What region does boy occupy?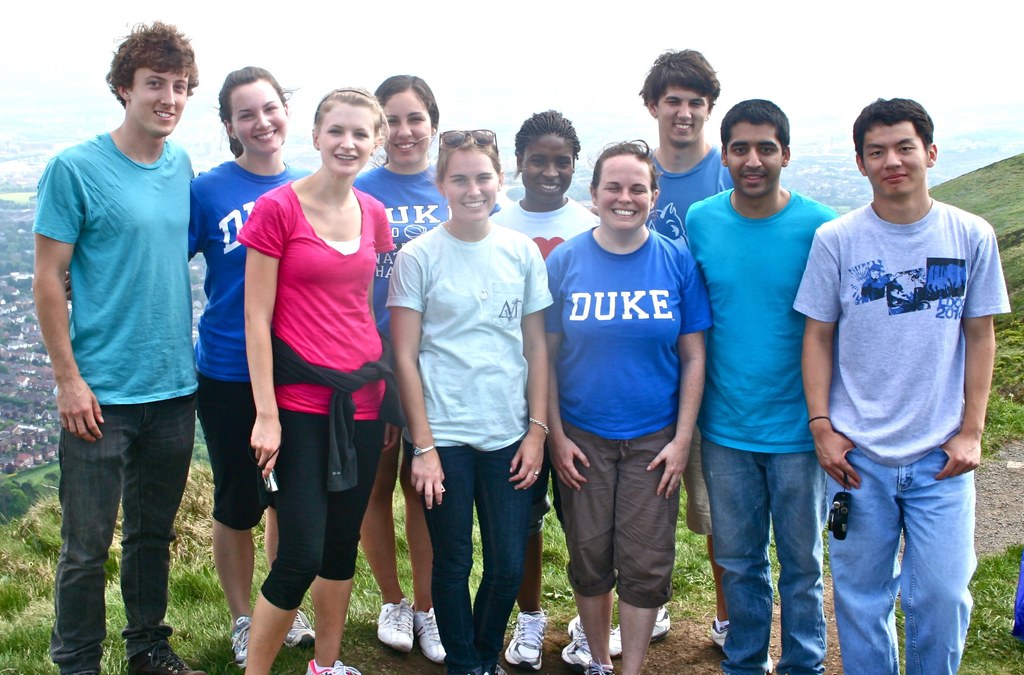
l=35, t=21, r=197, b=671.
